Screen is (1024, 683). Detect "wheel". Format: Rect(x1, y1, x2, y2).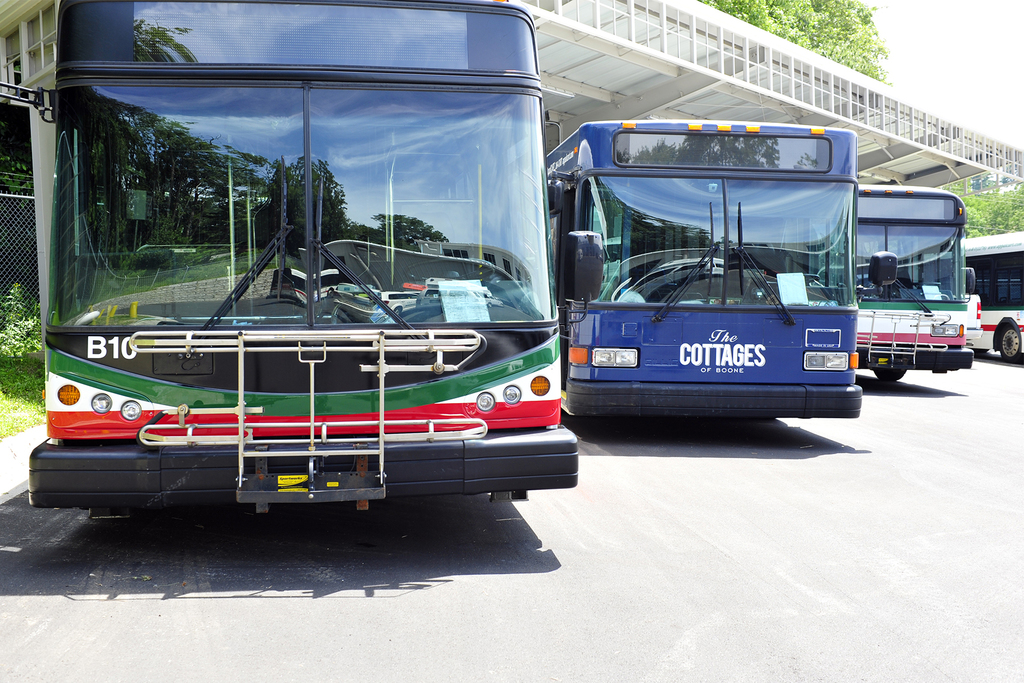
Rect(1003, 329, 1020, 362).
